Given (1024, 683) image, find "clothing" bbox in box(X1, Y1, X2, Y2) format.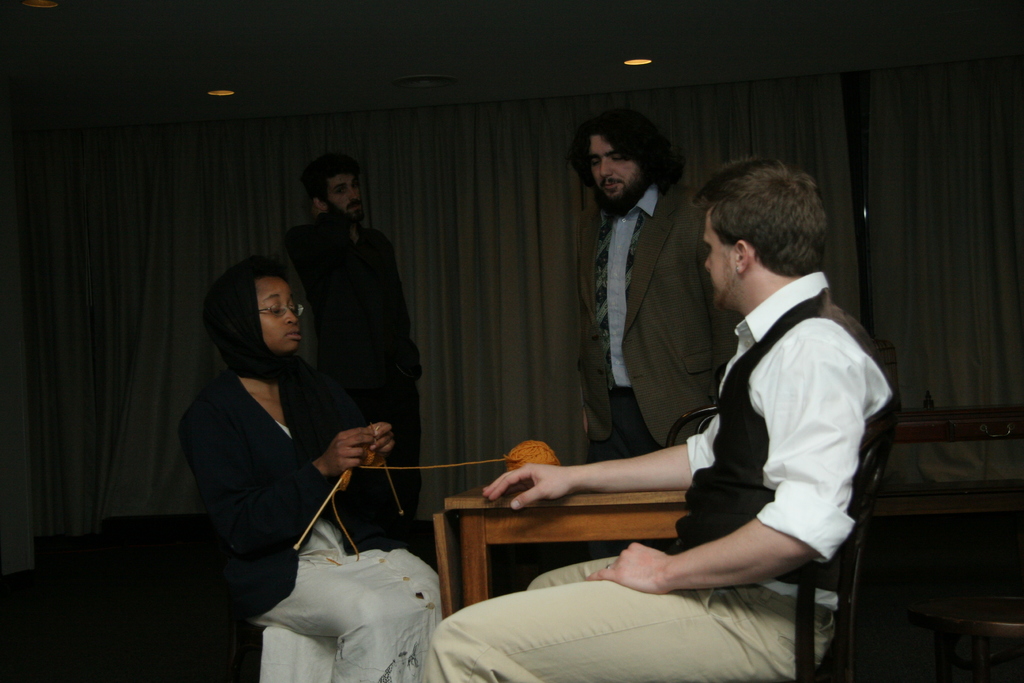
box(283, 210, 420, 514).
